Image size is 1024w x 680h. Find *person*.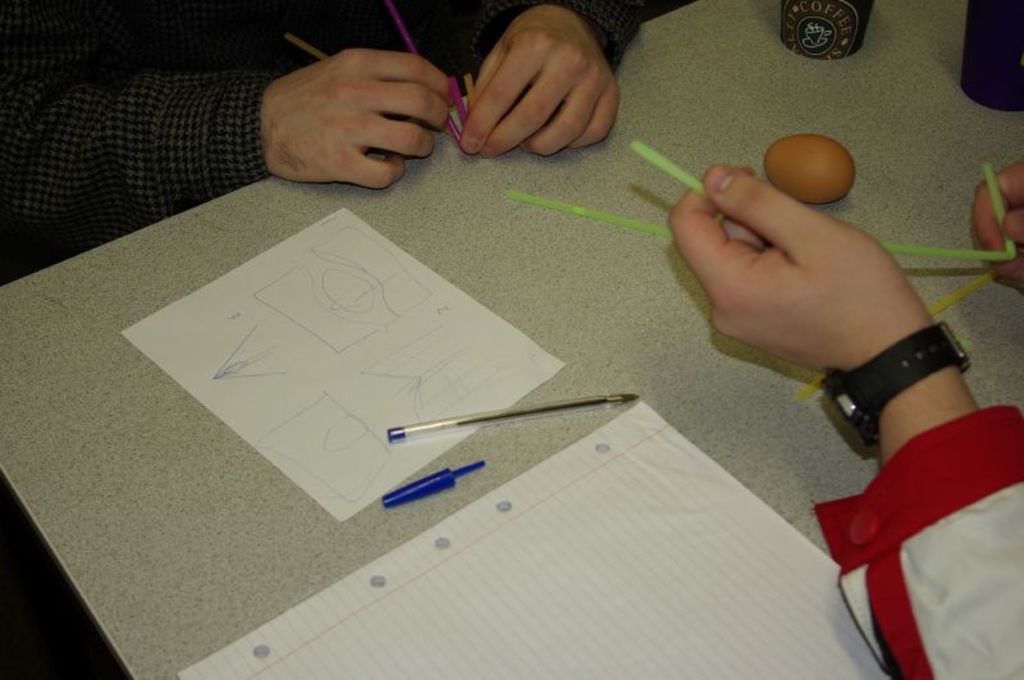
[left=0, top=0, right=653, bottom=302].
